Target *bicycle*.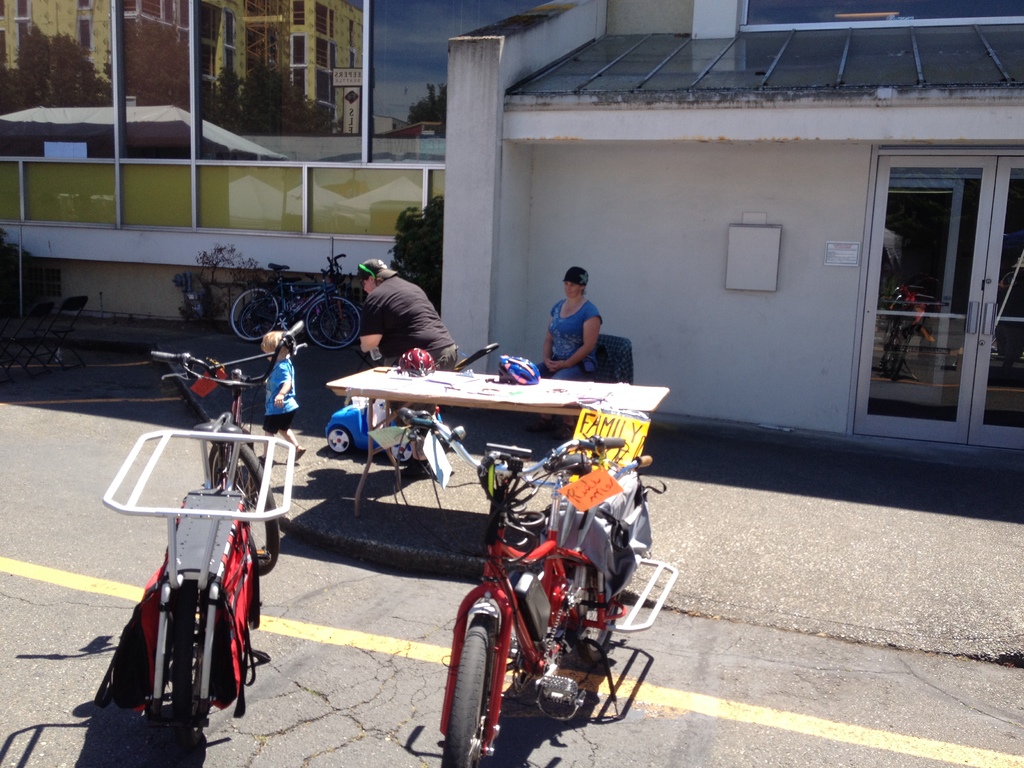
Target region: 239,253,361,342.
